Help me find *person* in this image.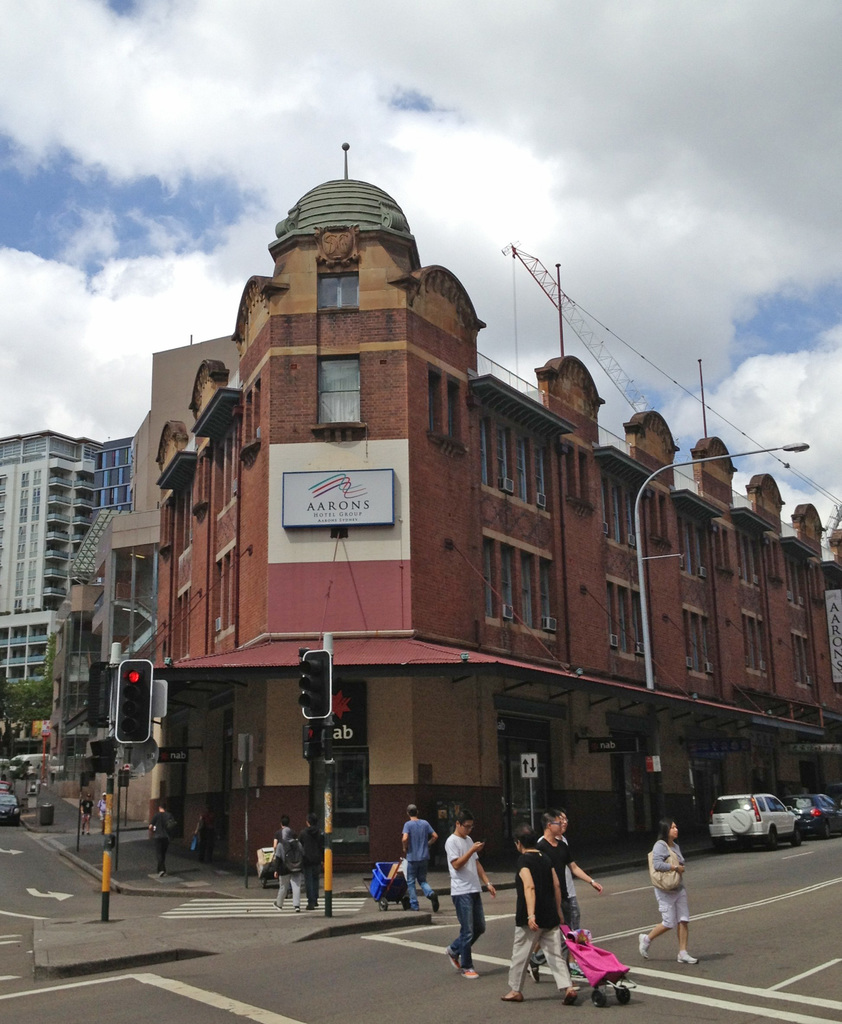
Found it: bbox=(97, 796, 104, 827).
